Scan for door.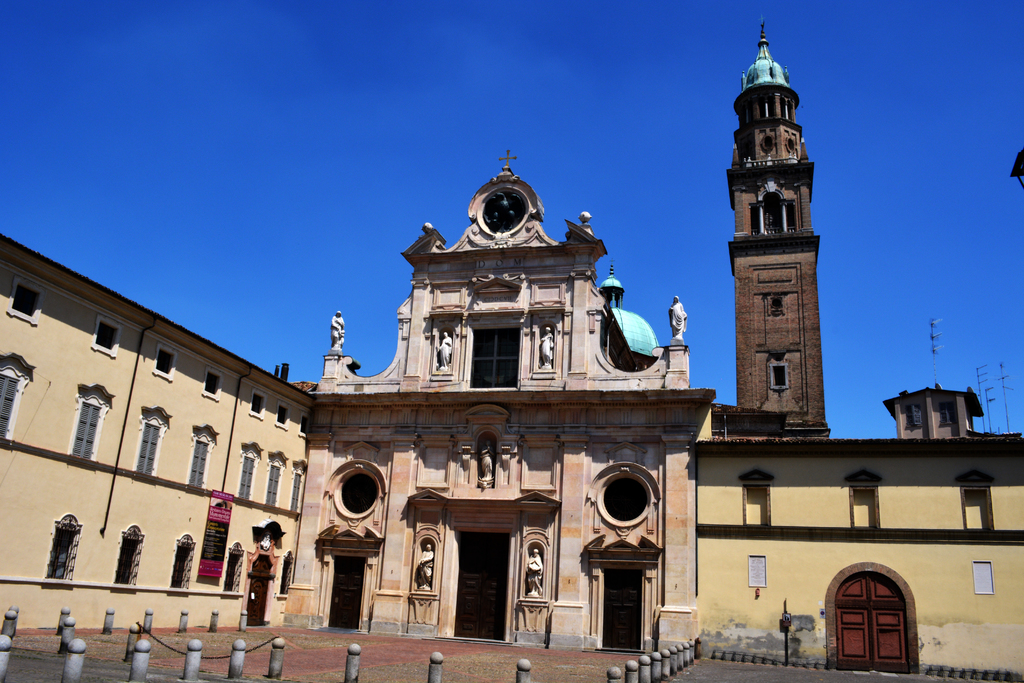
Scan result: 842 584 918 678.
